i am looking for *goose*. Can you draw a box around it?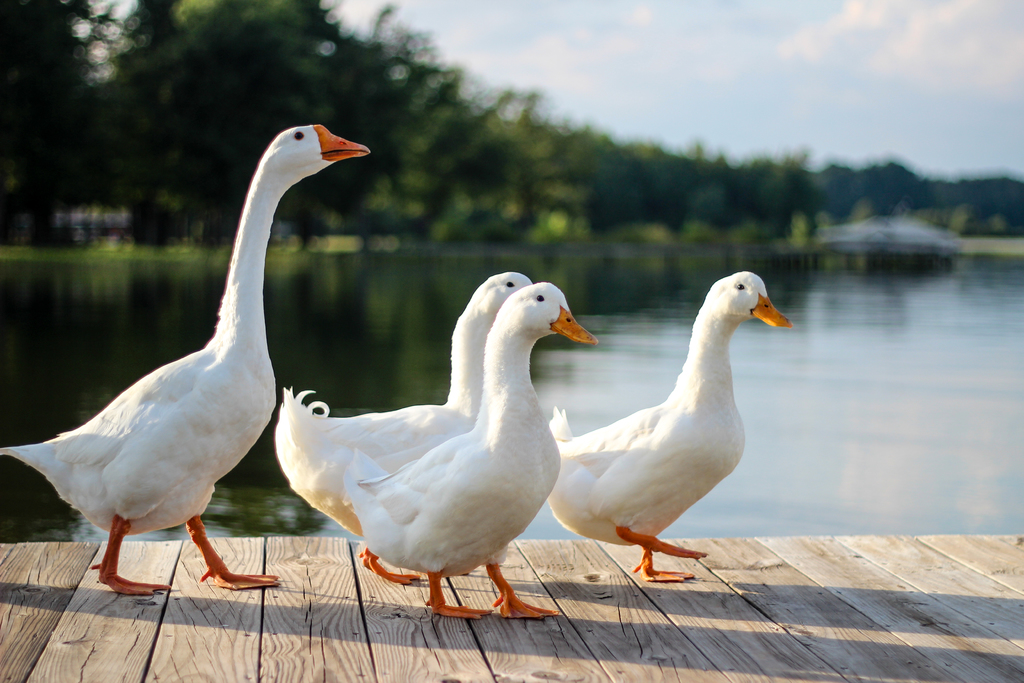
Sure, the bounding box is box=[274, 268, 524, 586].
